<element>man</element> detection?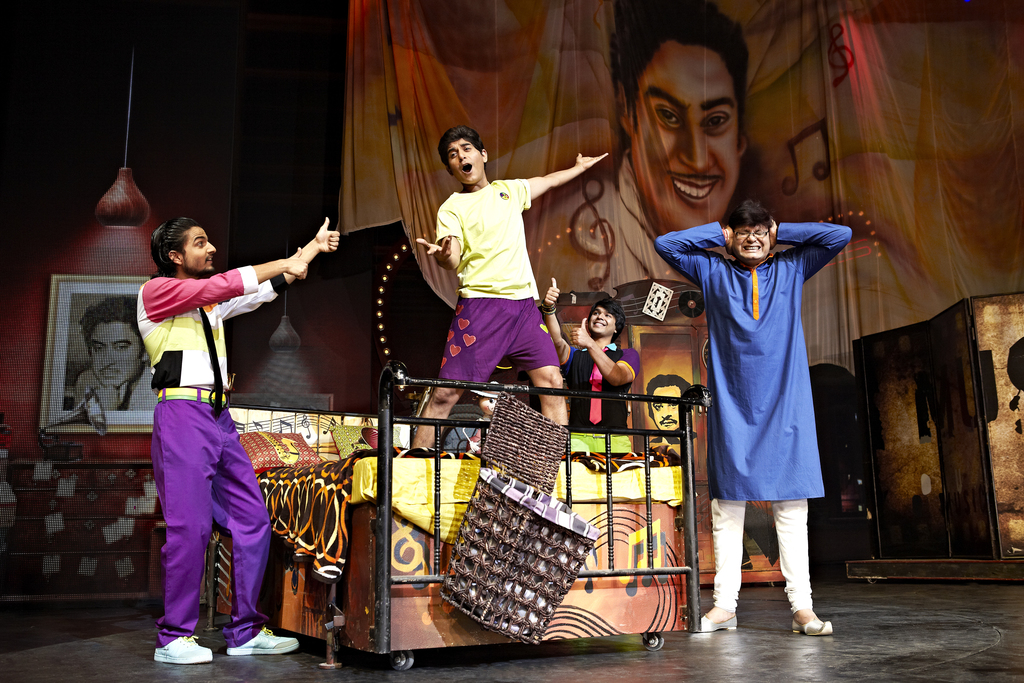
bbox=[645, 370, 694, 467]
